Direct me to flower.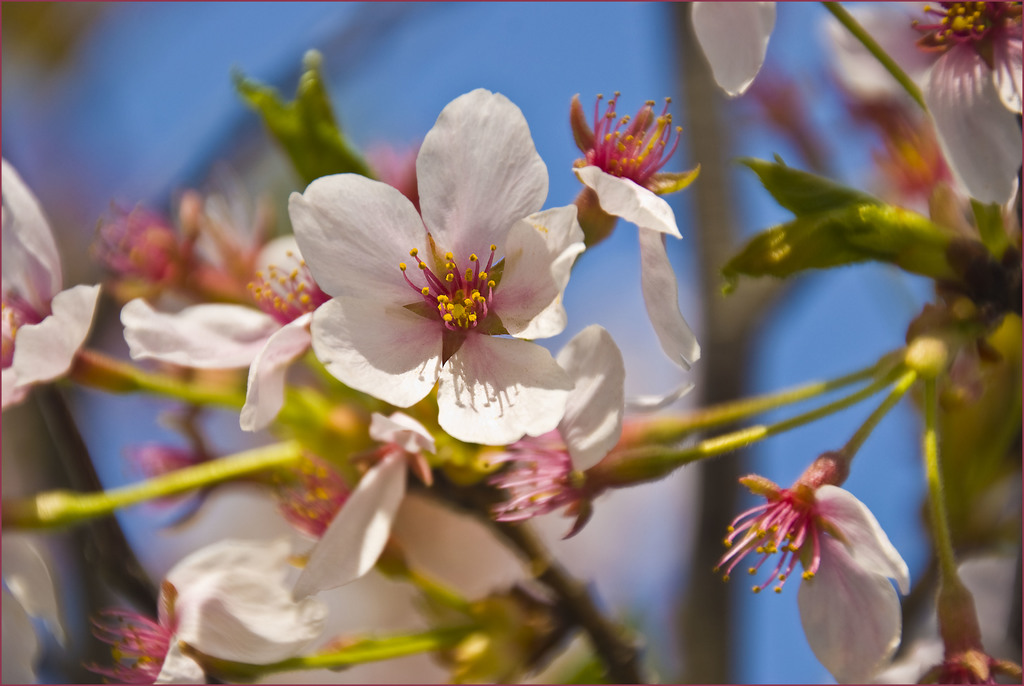
Direction: [0, 149, 99, 413].
